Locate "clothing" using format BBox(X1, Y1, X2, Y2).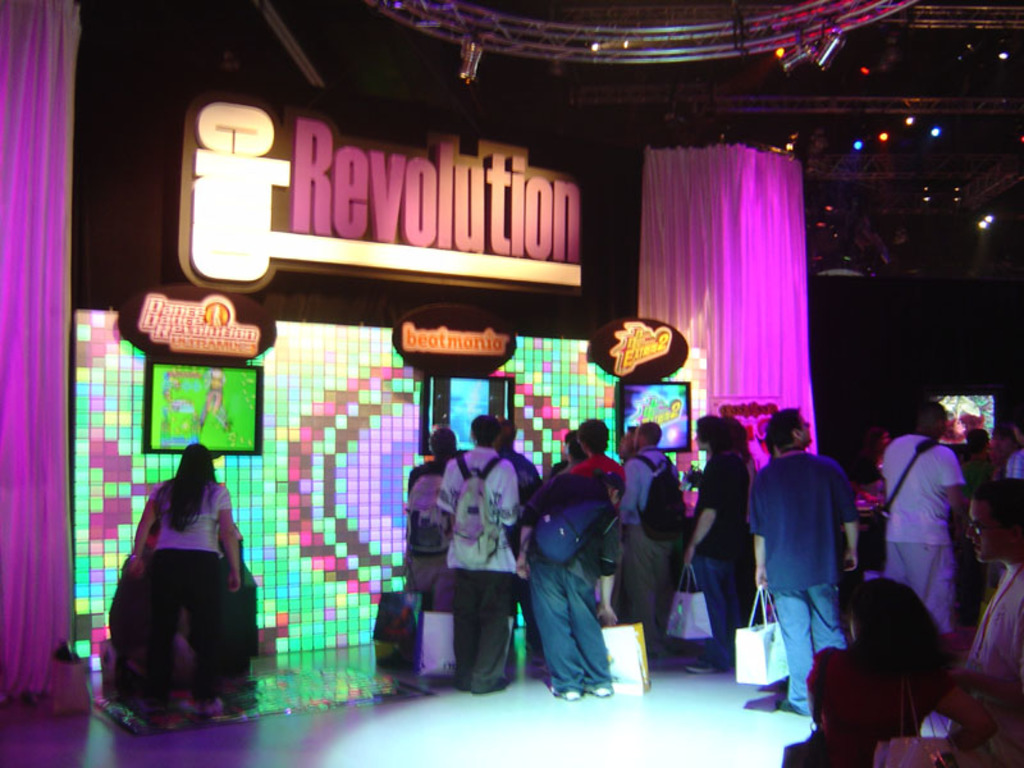
BBox(205, 379, 223, 413).
